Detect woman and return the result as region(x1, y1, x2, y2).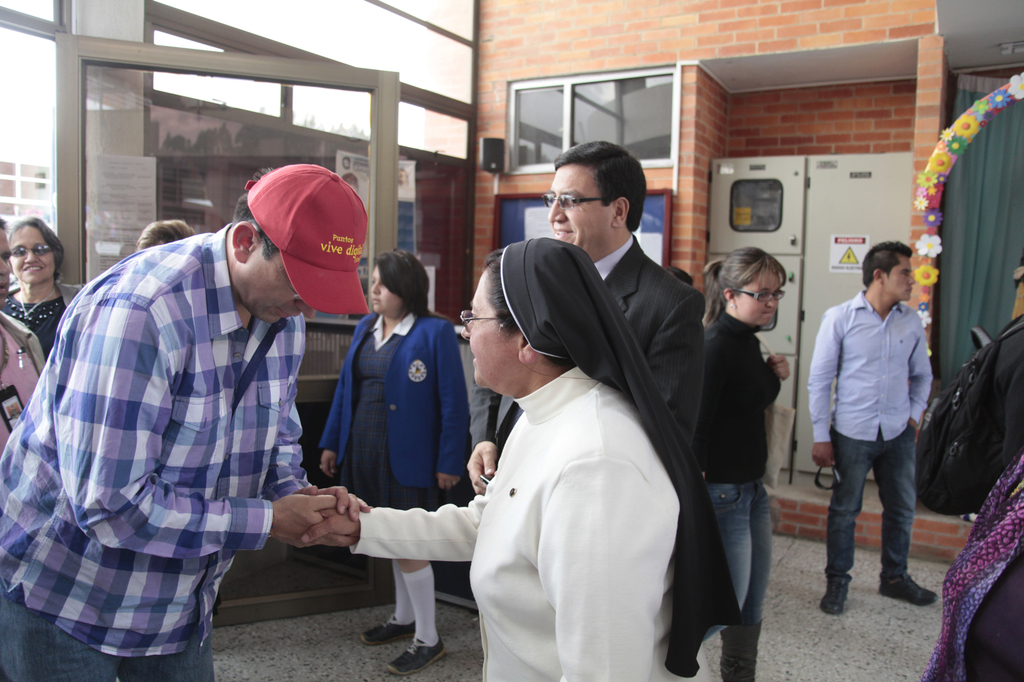
region(0, 214, 70, 361).
